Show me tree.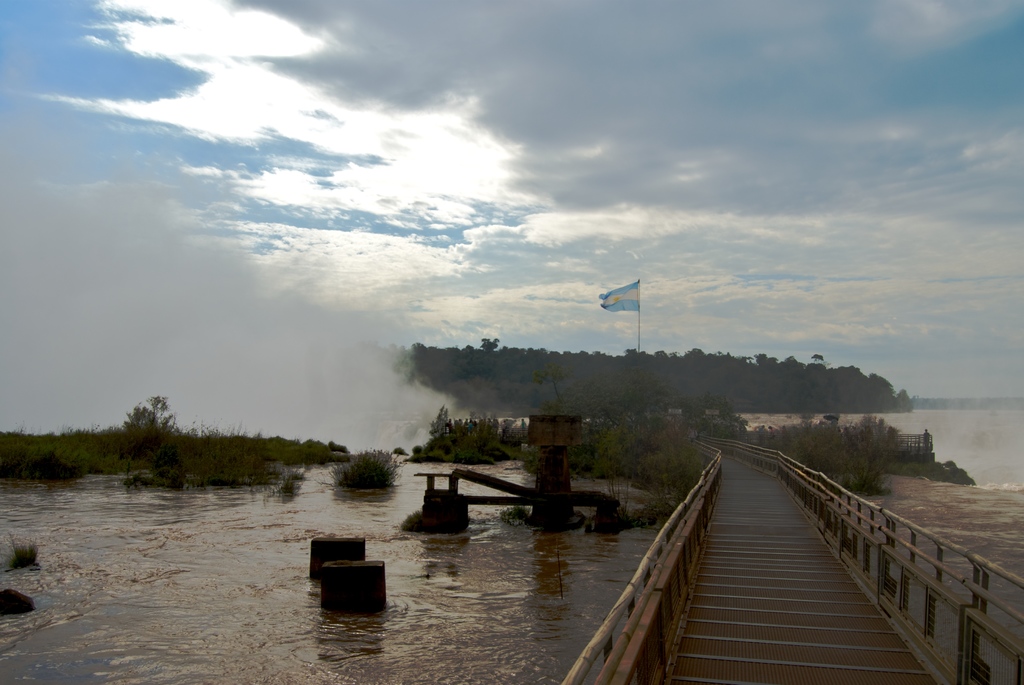
tree is here: {"x1": 746, "y1": 352, "x2": 781, "y2": 375}.
